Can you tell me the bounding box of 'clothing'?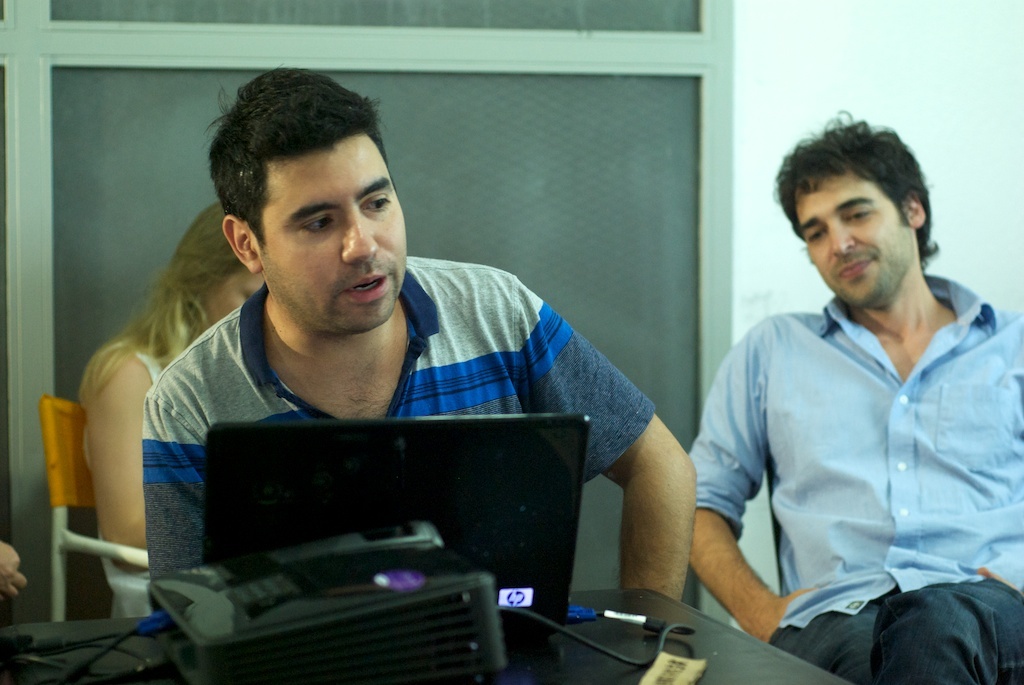
{"x1": 702, "y1": 262, "x2": 1008, "y2": 642}.
